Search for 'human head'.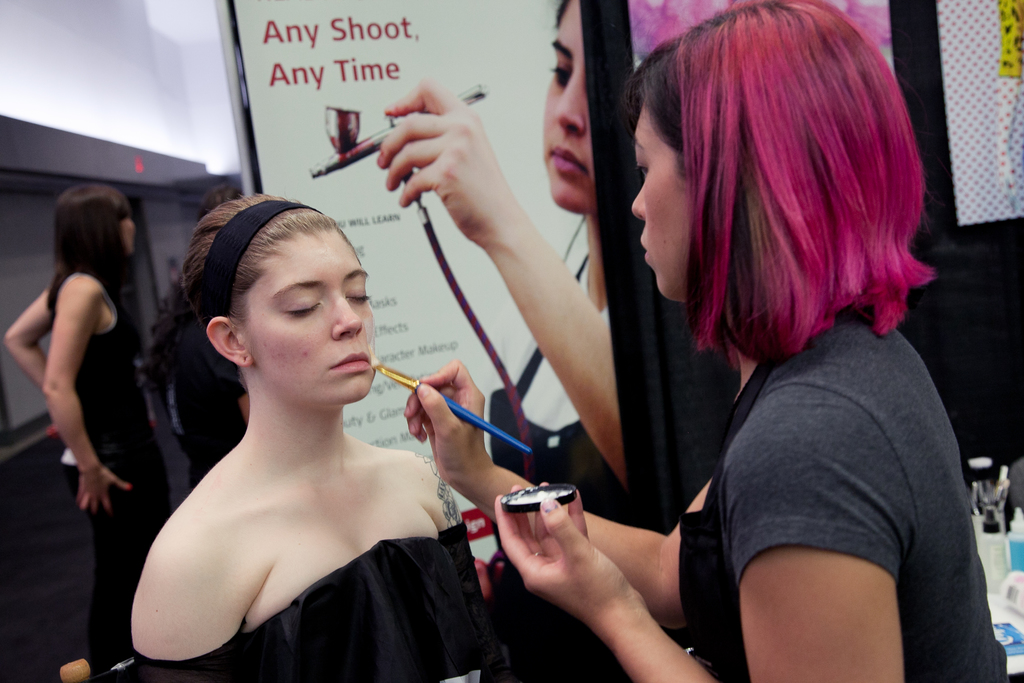
Found at x1=52, y1=183, x2=140, y2=266.
